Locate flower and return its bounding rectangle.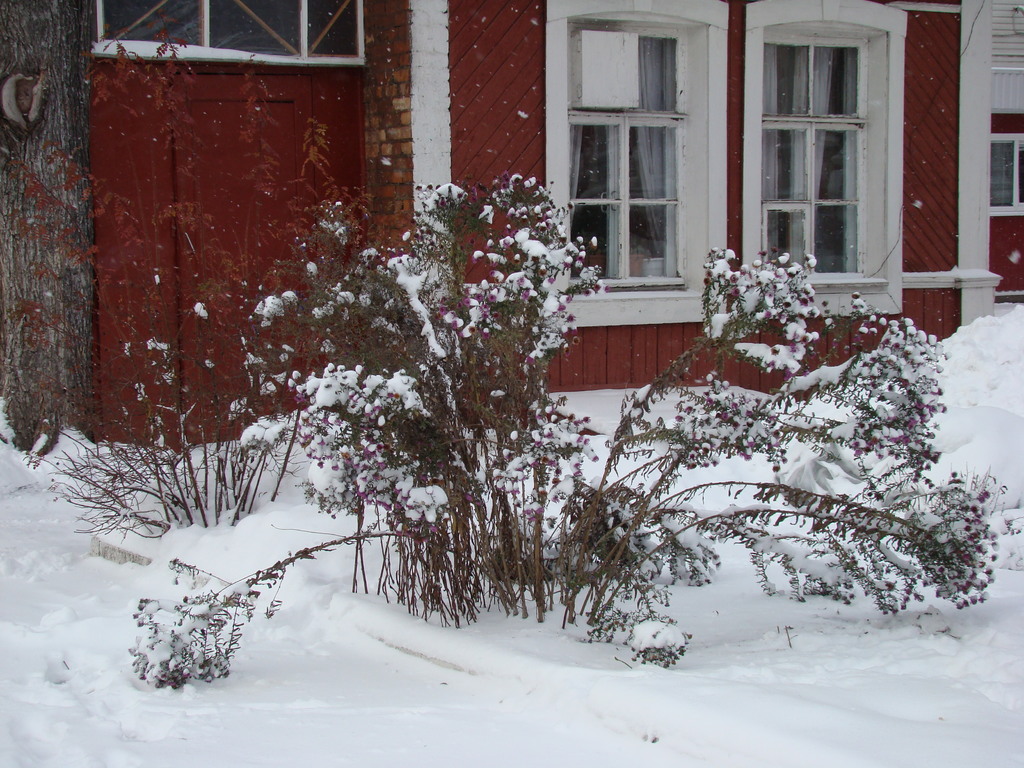
bbox(447, 320, 463, 331).
